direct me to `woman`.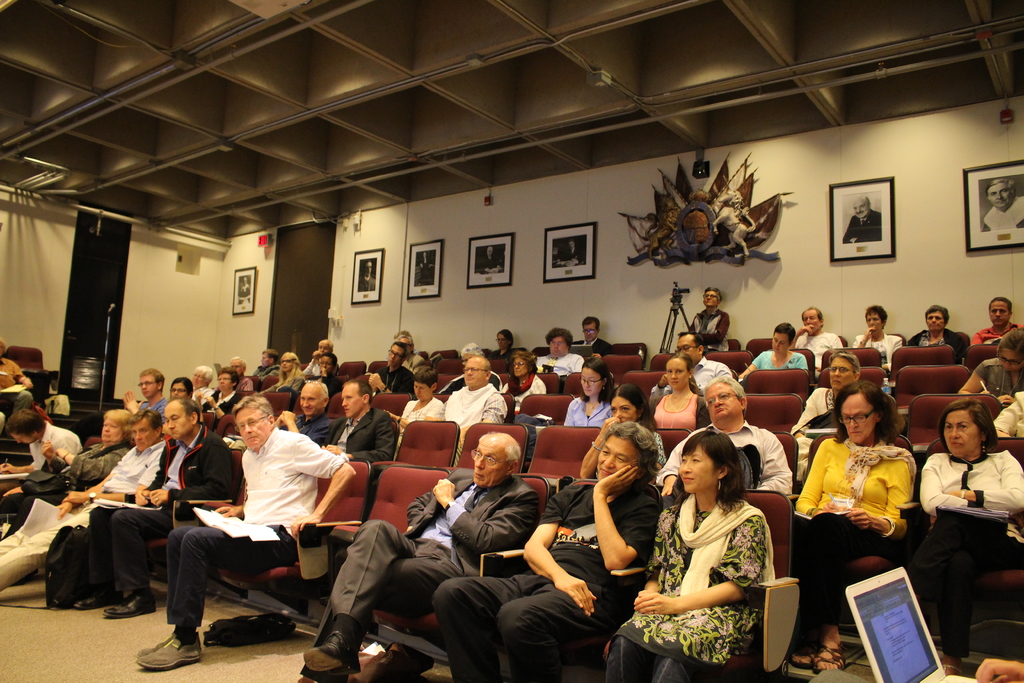
Direction: 650,429,797,674.
